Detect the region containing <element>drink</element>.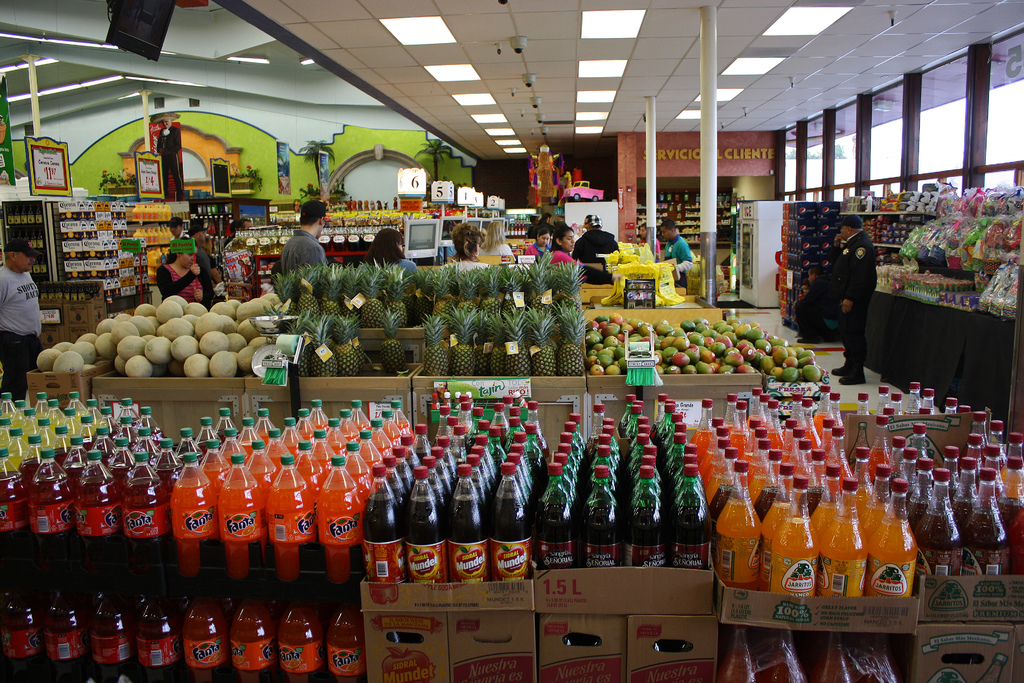
825/426/847/488.
